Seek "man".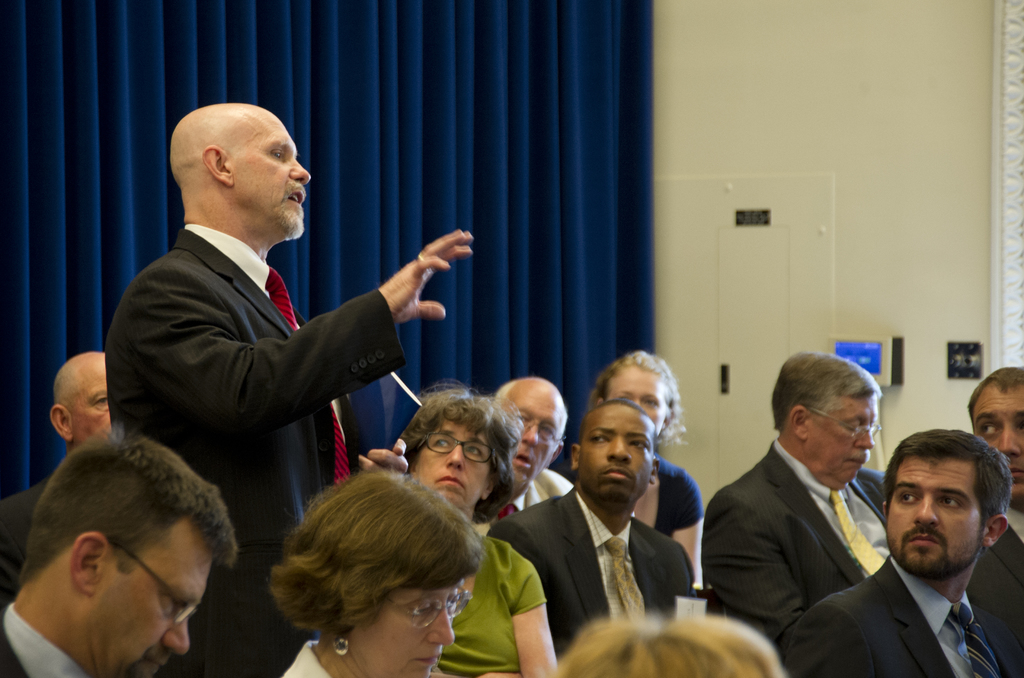
x1=483, y1=408, x2=705, y2=655.
